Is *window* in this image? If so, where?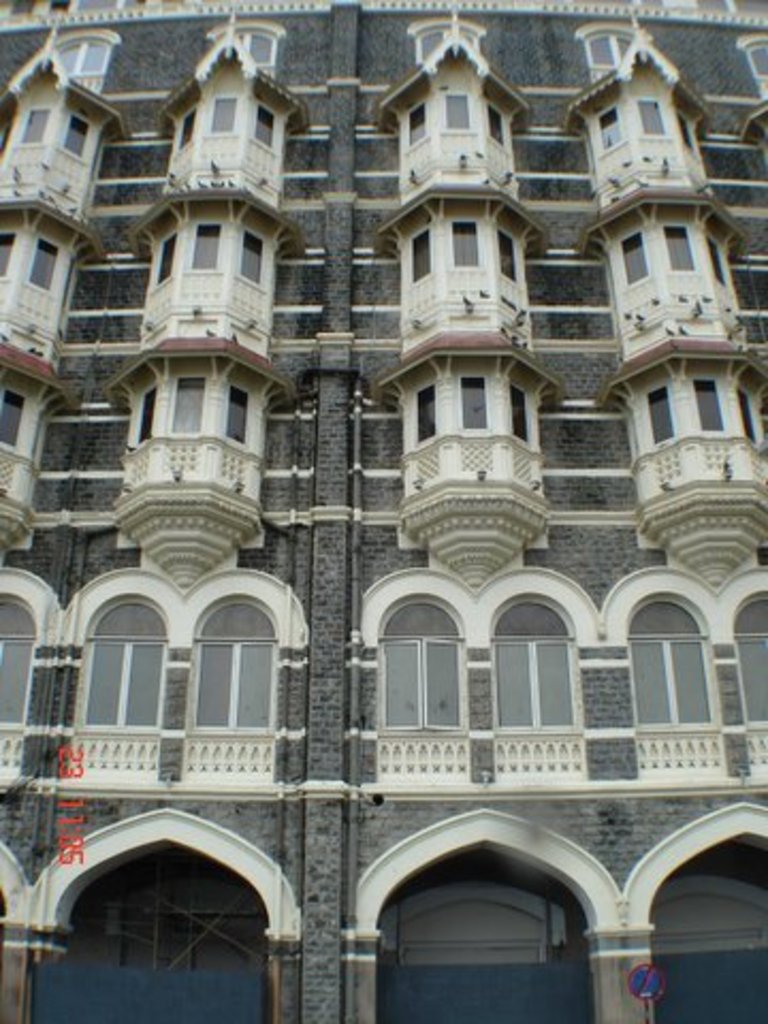
Yes, at 0:384:23:457.
